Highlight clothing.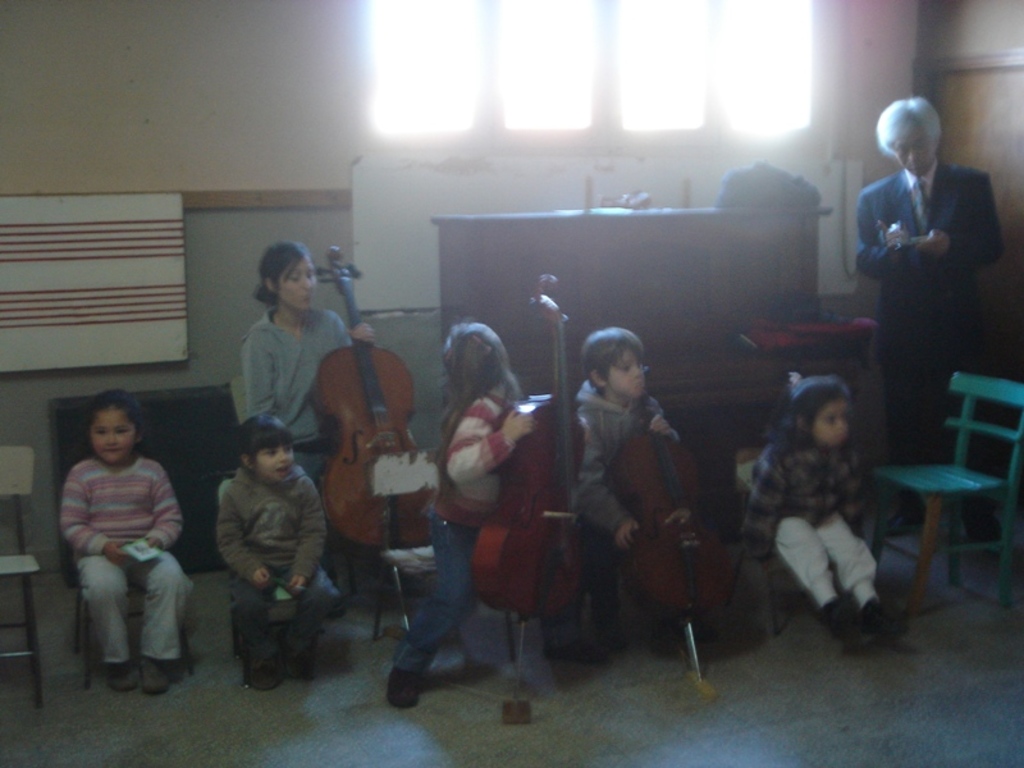
Highlighted region: (241,301,360,493).
